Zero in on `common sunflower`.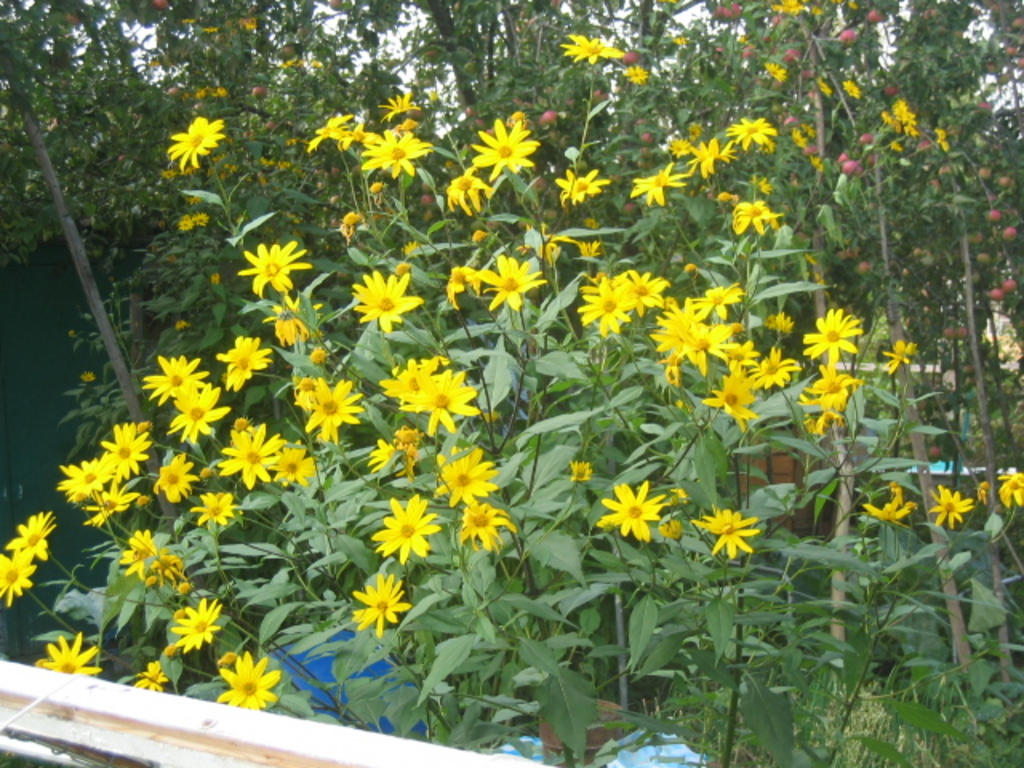
Zeroed in: locate(341, 568, 406, 638).
